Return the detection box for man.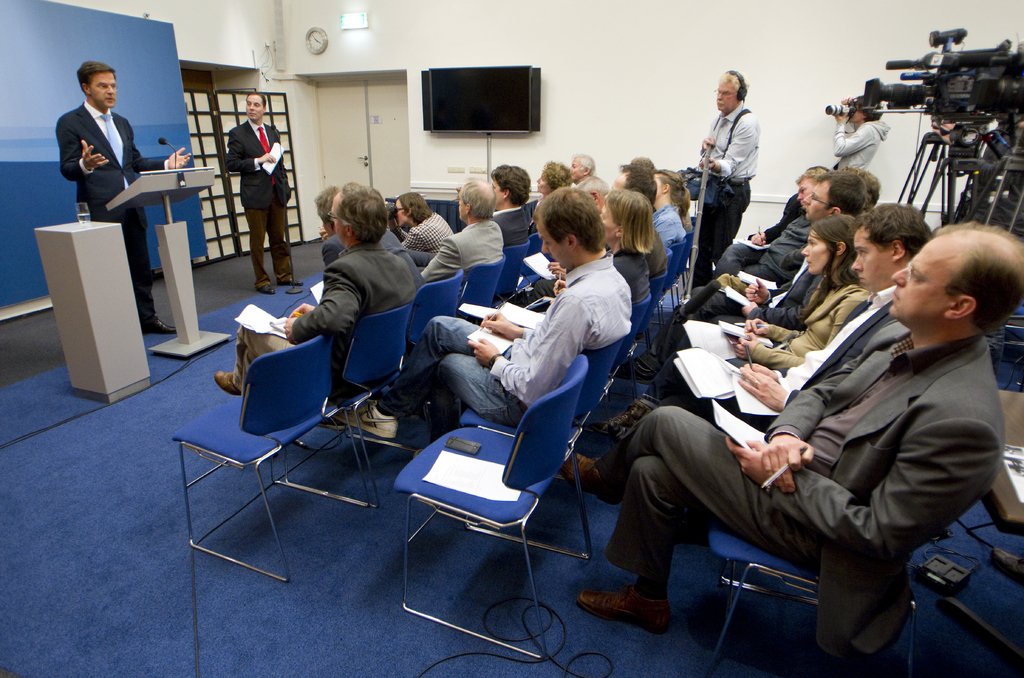
(569,162,680,285).
